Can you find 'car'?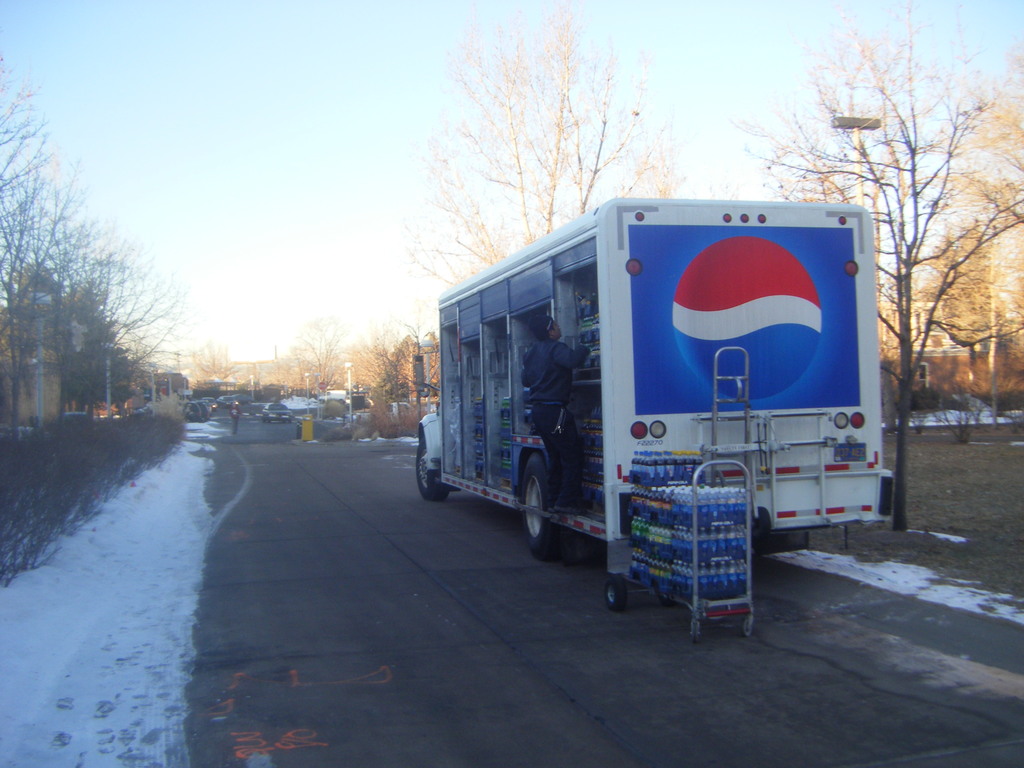
Yes, bounding box: <region>202, 397, 216, 412</region>.
